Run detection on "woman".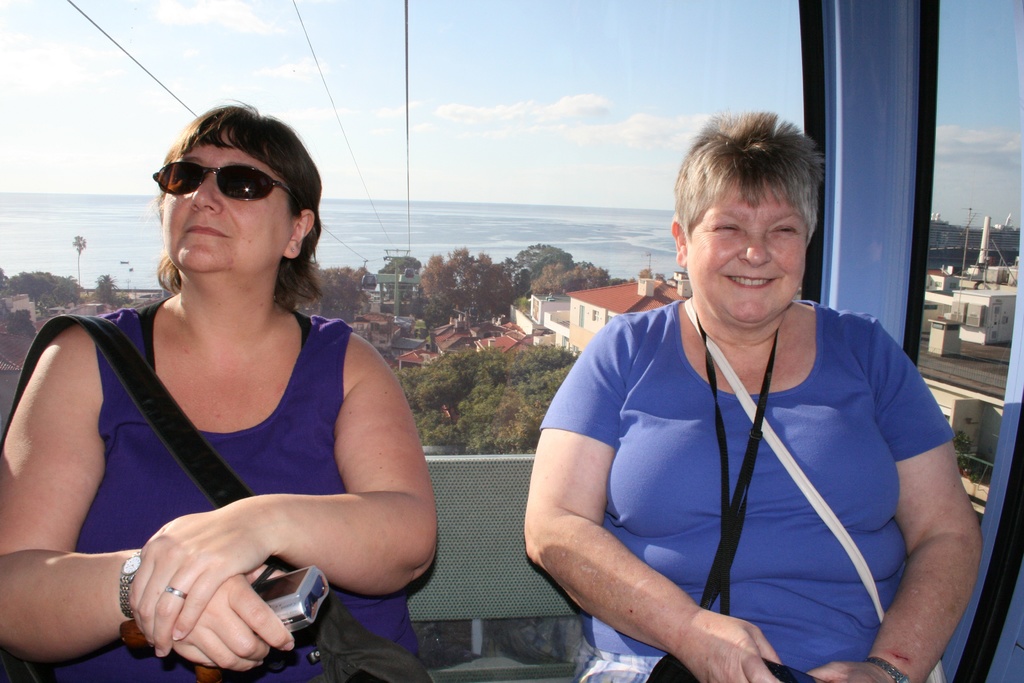
Result: detection(25, 90, 459, 679).
